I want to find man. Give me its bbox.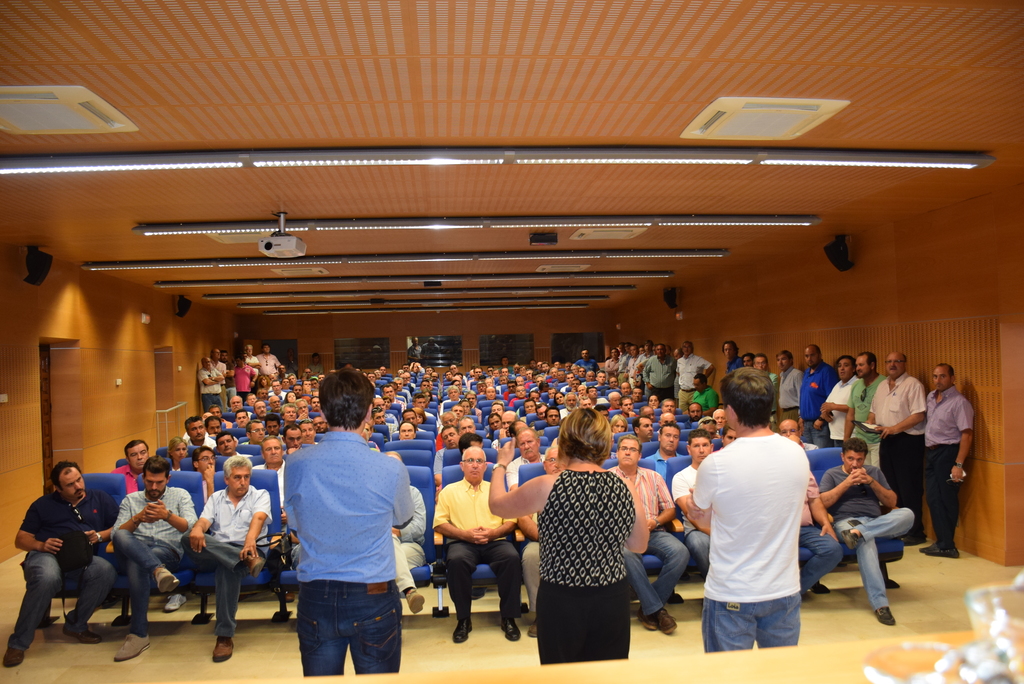
(left=298, top=399, right=312, bottom=417).
